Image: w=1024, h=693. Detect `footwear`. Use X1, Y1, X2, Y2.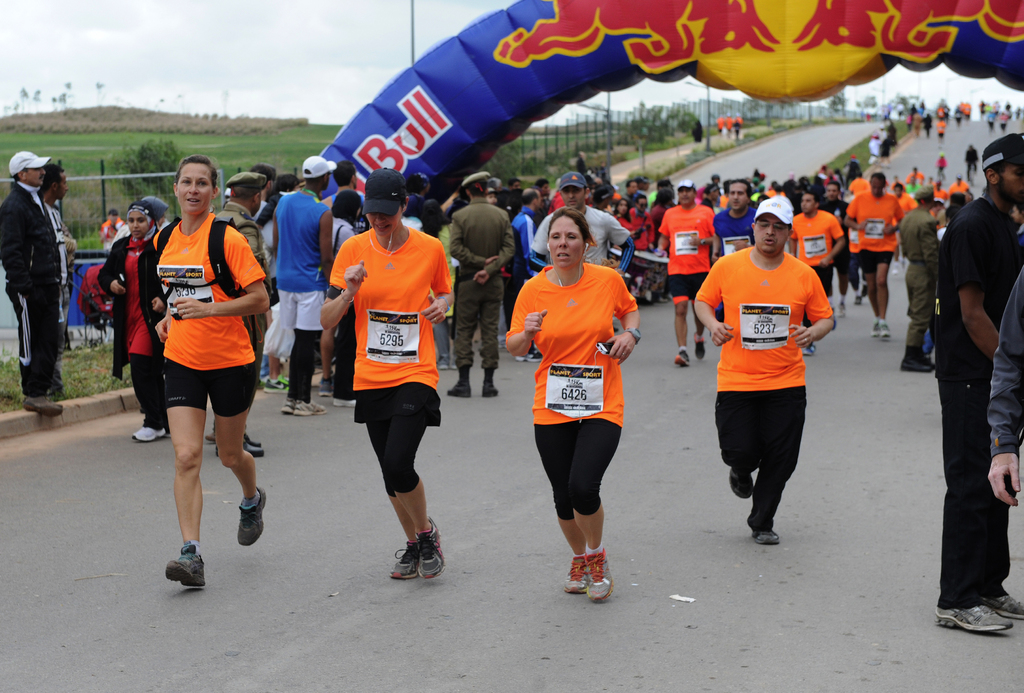
673, 345, 694, 367.
